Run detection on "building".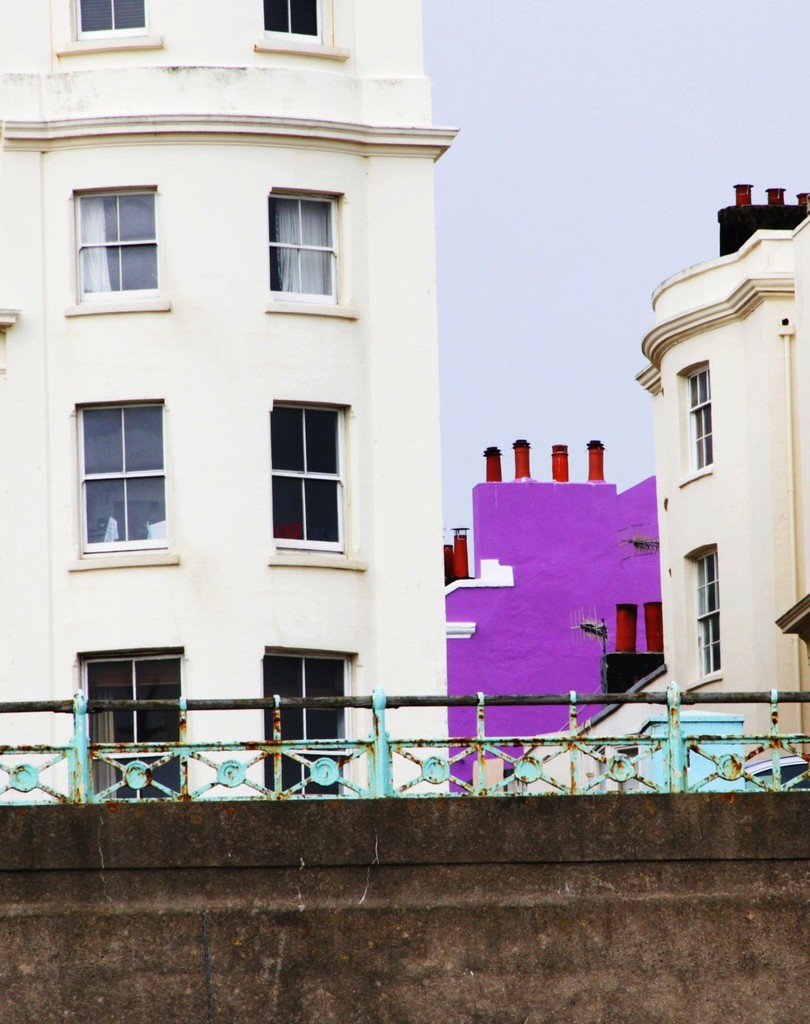
Result: pyautogui.locateOnScreen(437, 429, 654, 785).
